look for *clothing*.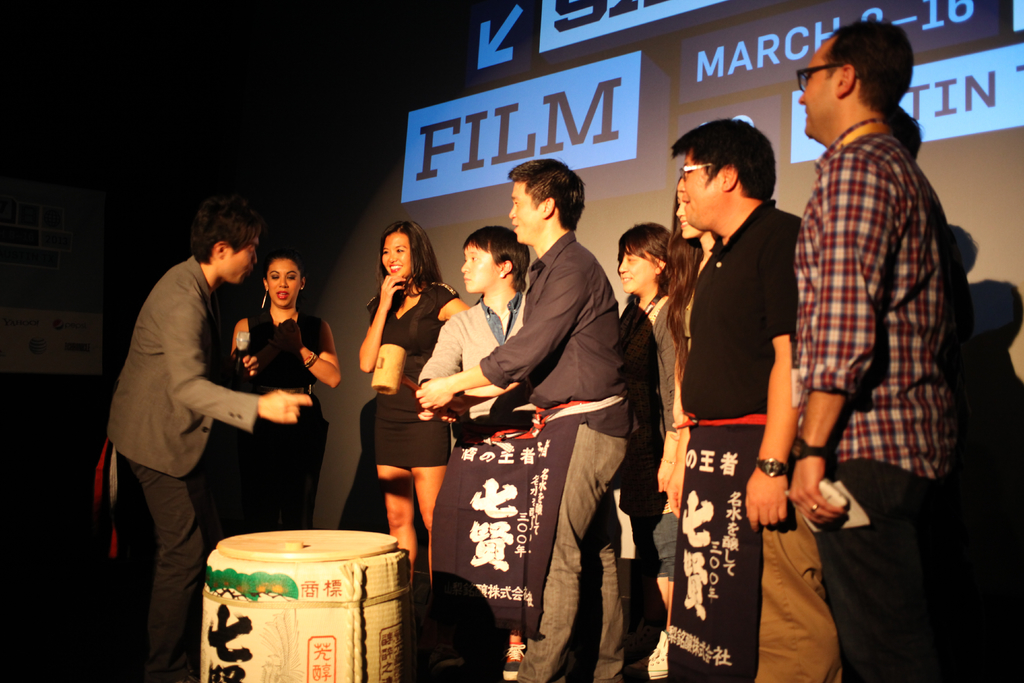
Found: <region>480, 227, 634, 682</region>.
